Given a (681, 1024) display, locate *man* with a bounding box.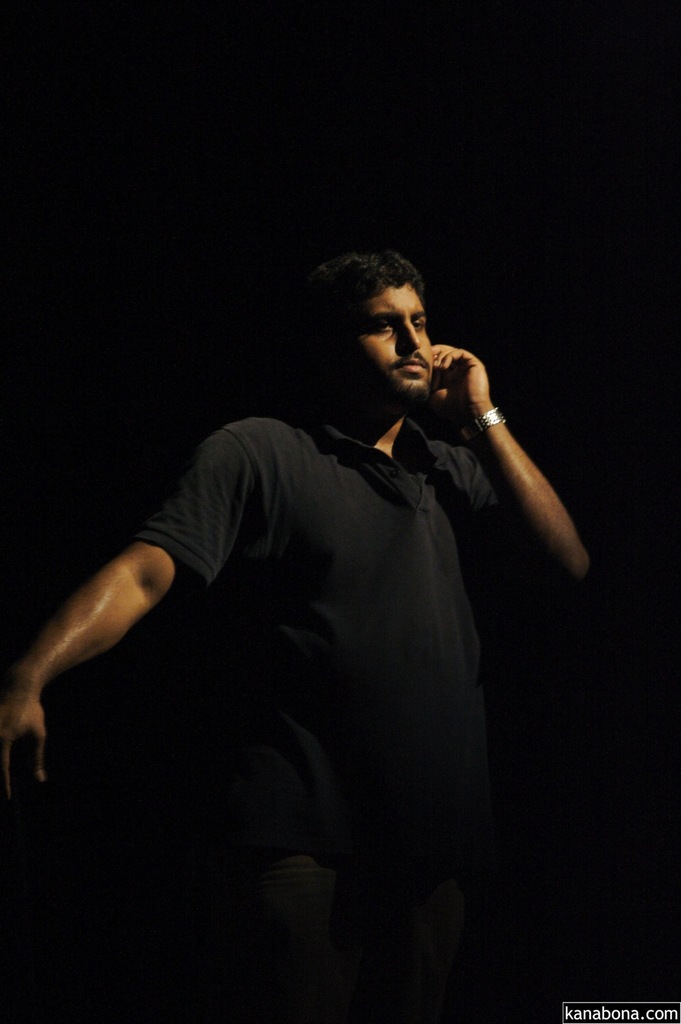
Located: x1=47, y1=233, x2=594, y2=945.
